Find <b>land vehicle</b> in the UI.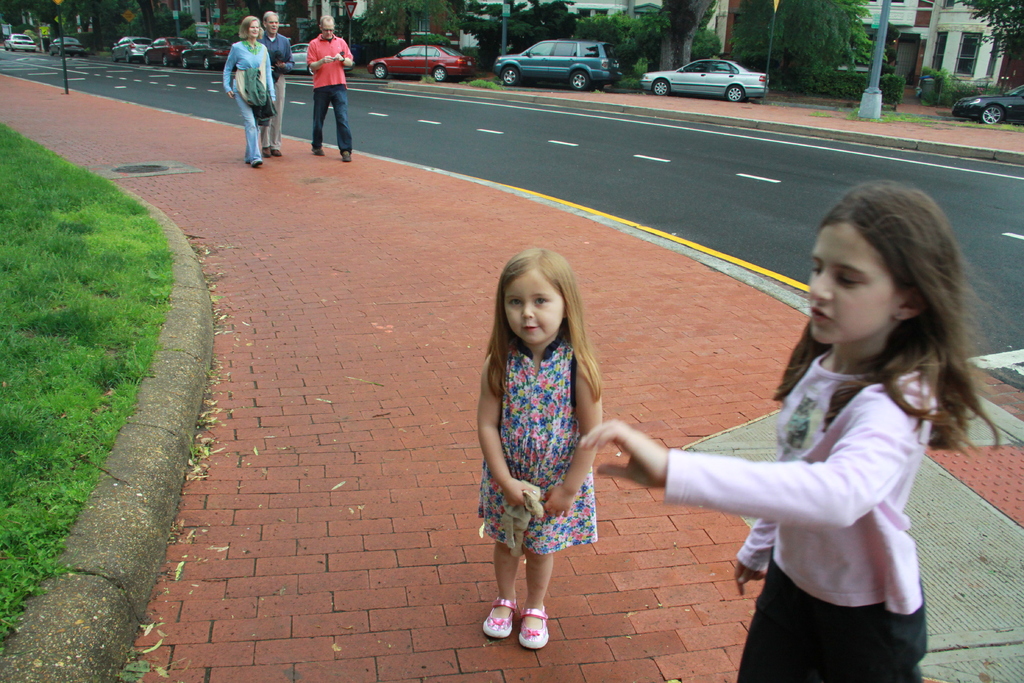
UI element at crop(4, 33, 38, 54).
